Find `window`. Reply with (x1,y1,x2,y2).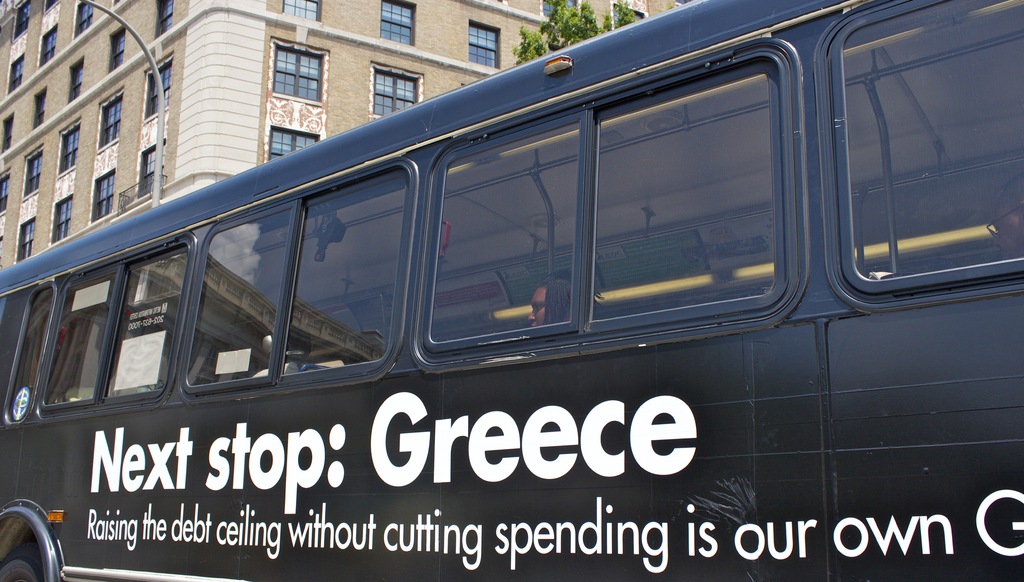
(138,134,166,201).
